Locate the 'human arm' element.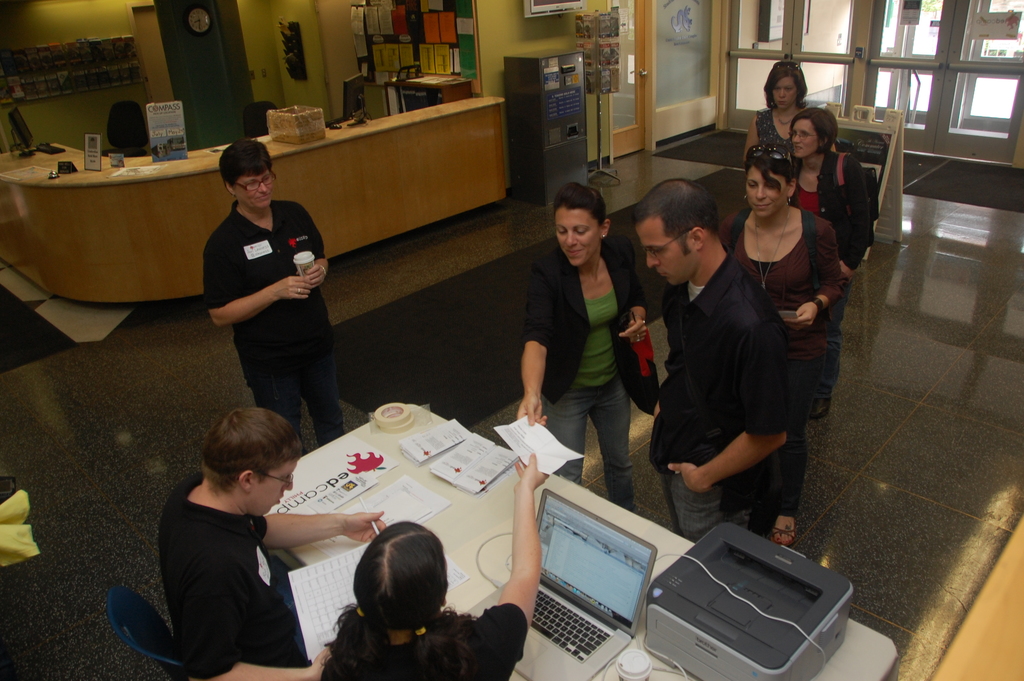
Element bbox: x1=774 y1=212 x2=851 y2=346.
